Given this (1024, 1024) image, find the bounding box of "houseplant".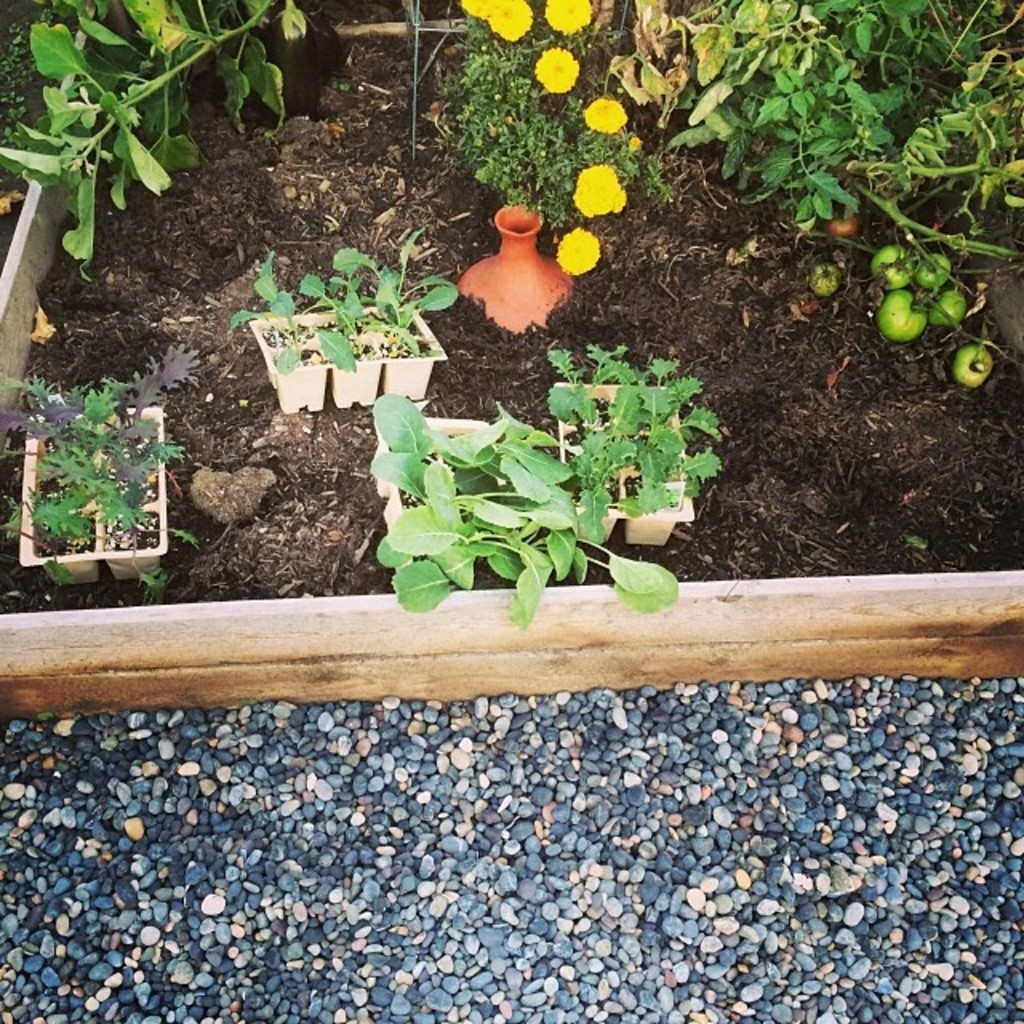
BBox(371, 408, 672, 606).
